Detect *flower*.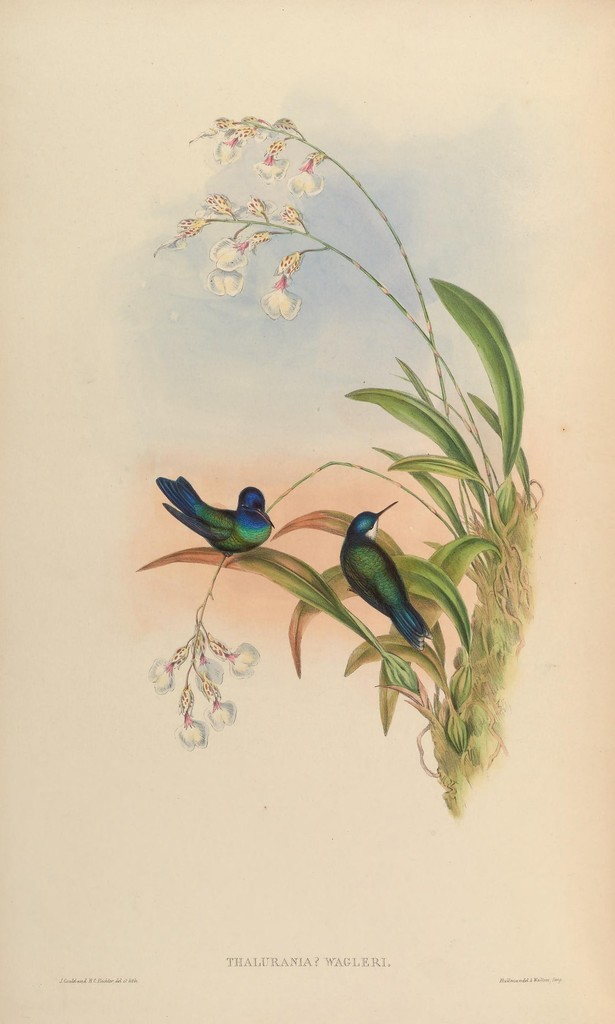
Detected at [244, 192, 275, 215].
